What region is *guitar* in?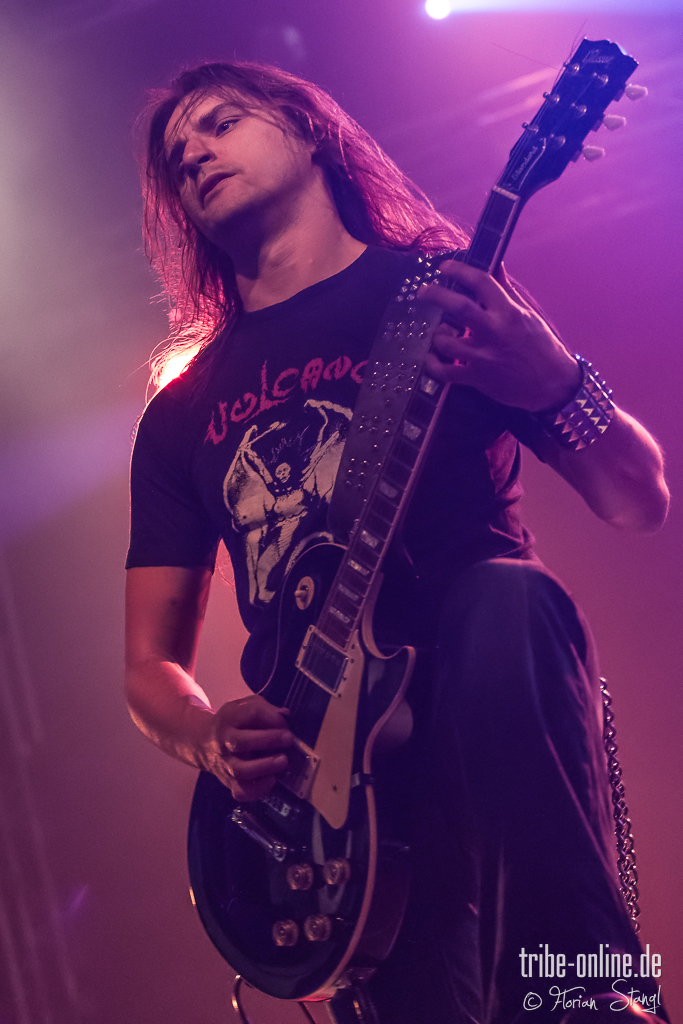
bbox=[180, 28, 659, 1010].
